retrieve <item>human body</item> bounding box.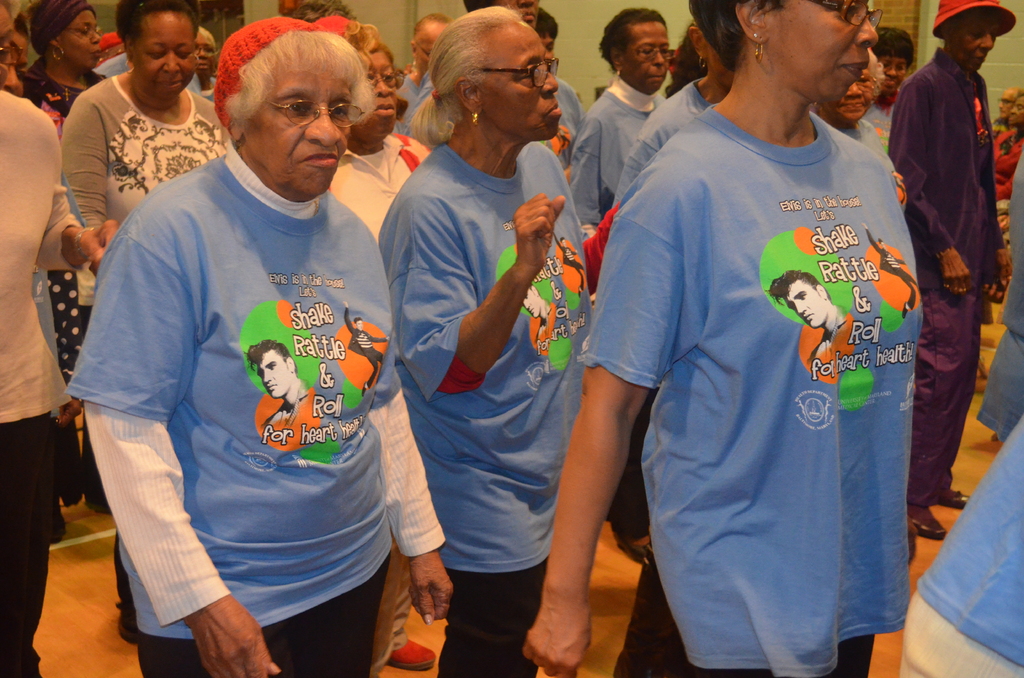
Bounding box: (867, 22, 918, 129).
